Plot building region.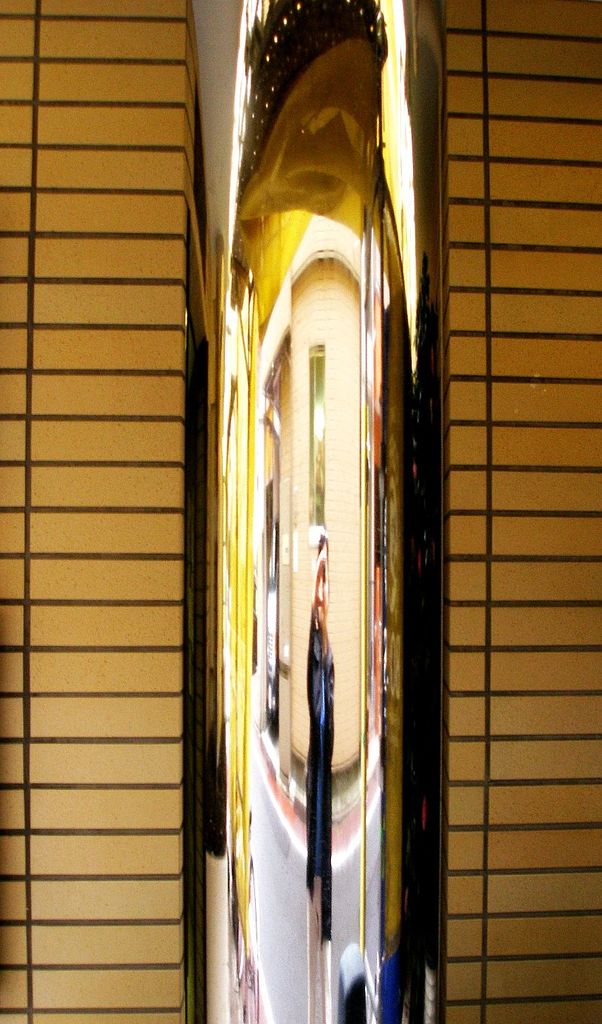
Plotted at (x1=0, y1=0, x2=600, y2=1023).
